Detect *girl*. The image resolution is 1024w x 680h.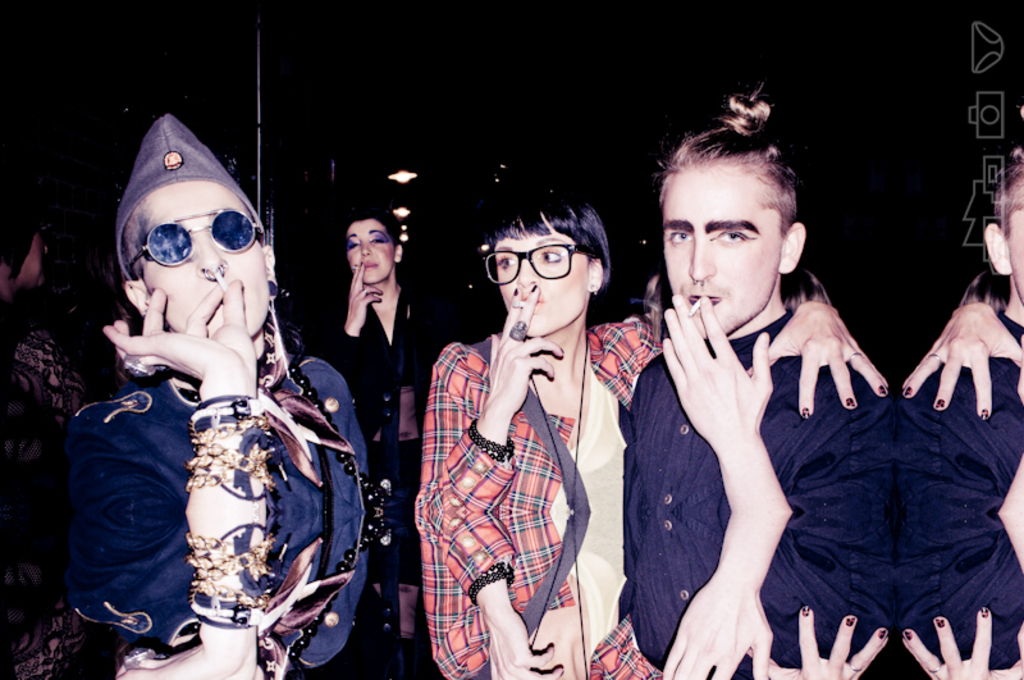
rect(415, 200, 887, 679).
